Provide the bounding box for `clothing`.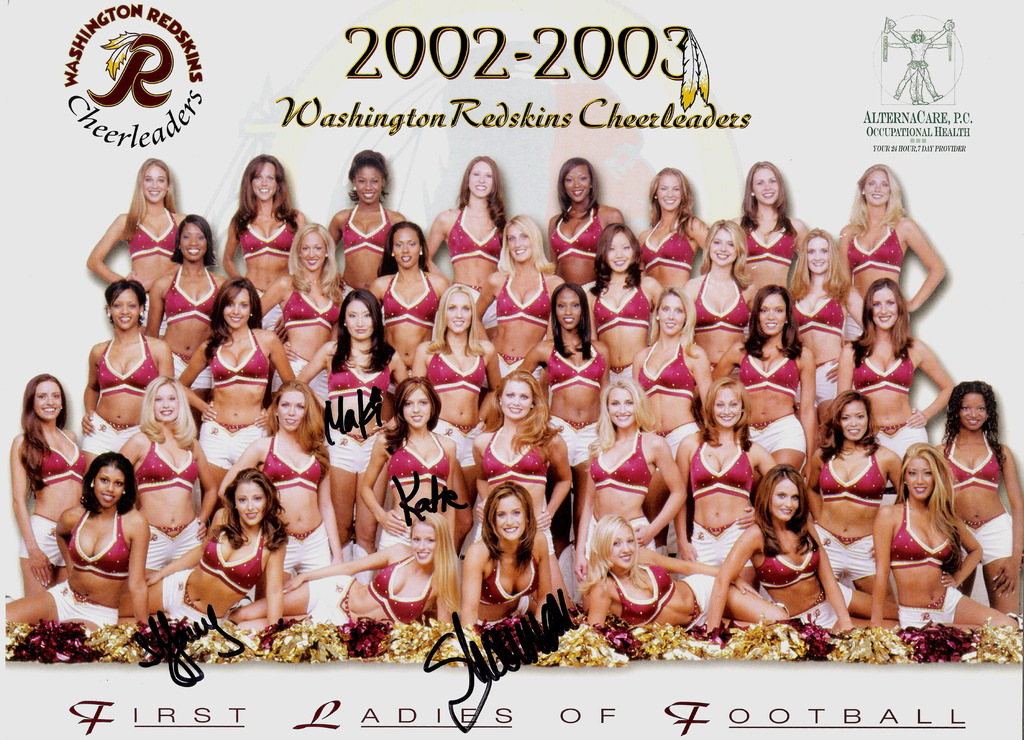
(x1=273, y1=352, x2=332, y2=411).
